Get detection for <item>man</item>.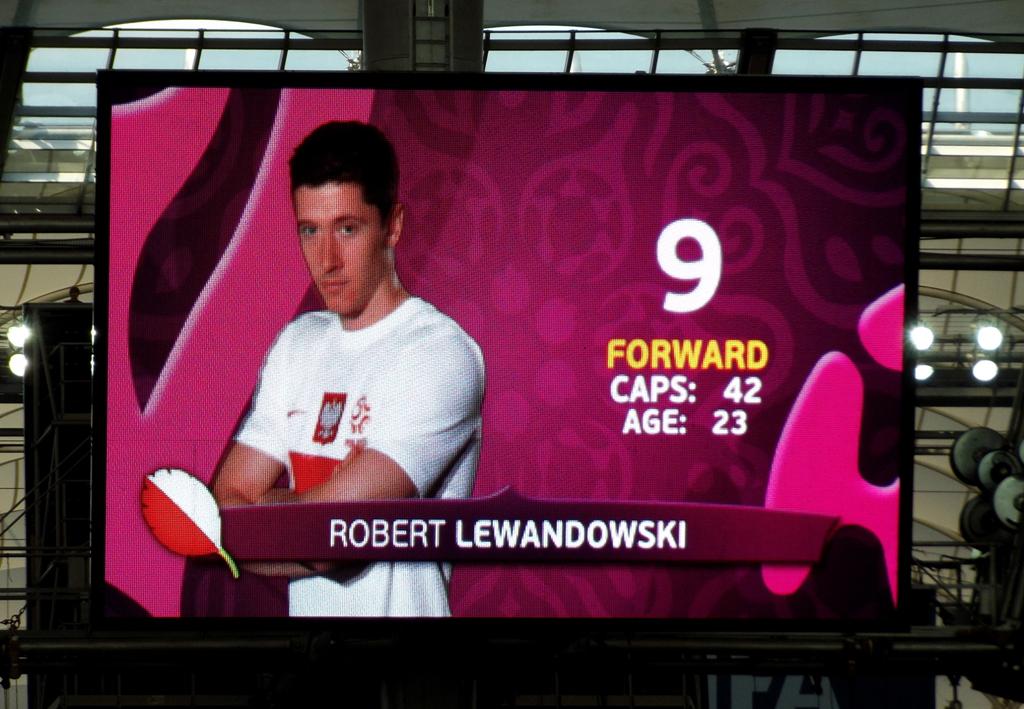
Detection: left=202, top=157, right=488, bottom=542.
